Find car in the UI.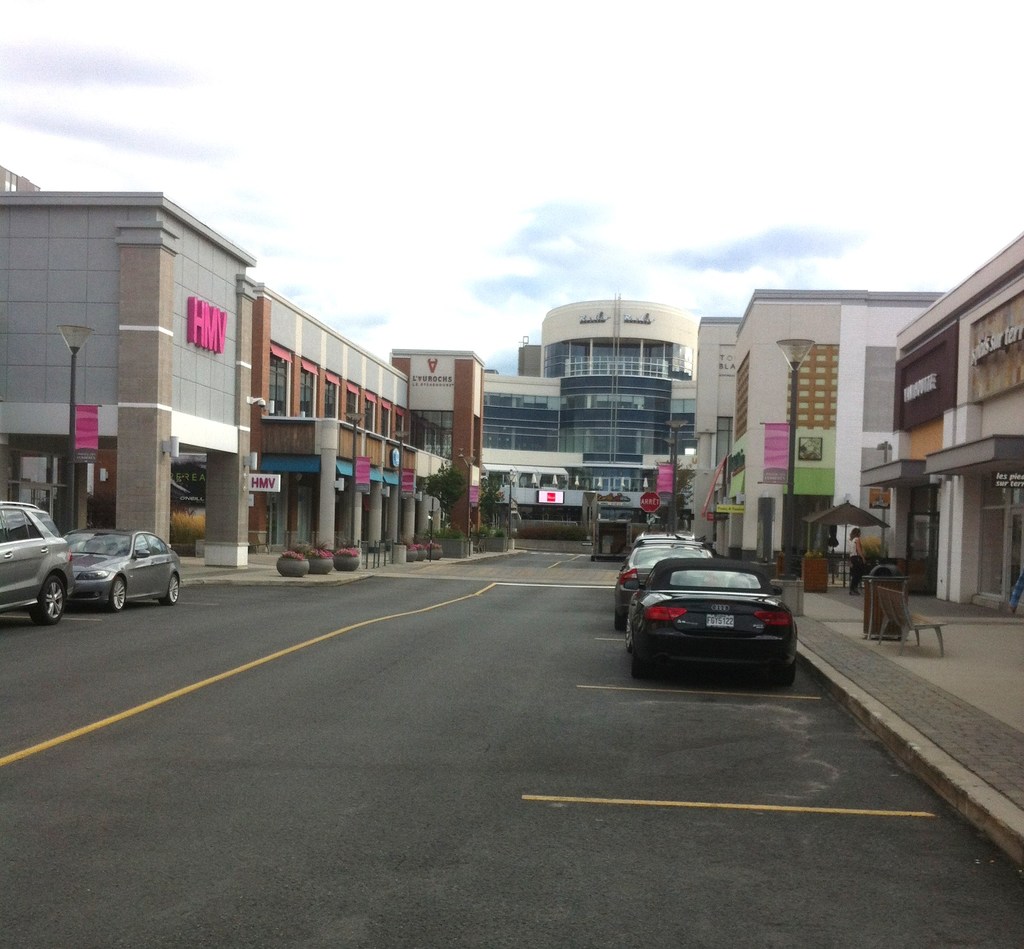
UI element at {"x1": 65, "y1": 529, "x2": 183, "y2": 612}.
